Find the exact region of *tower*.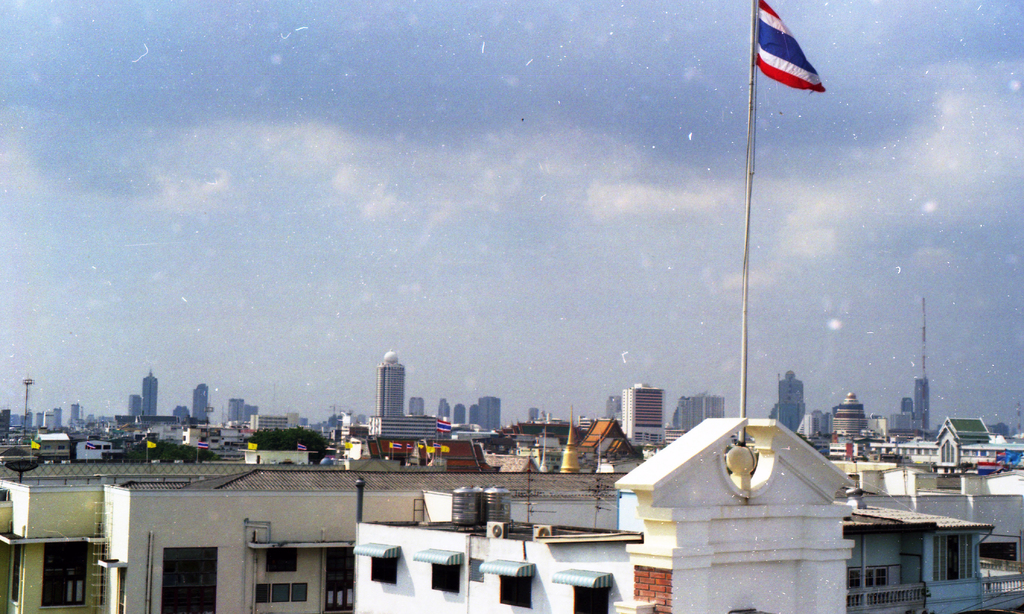
Exact region: crop(478, 395, 503, 434).
